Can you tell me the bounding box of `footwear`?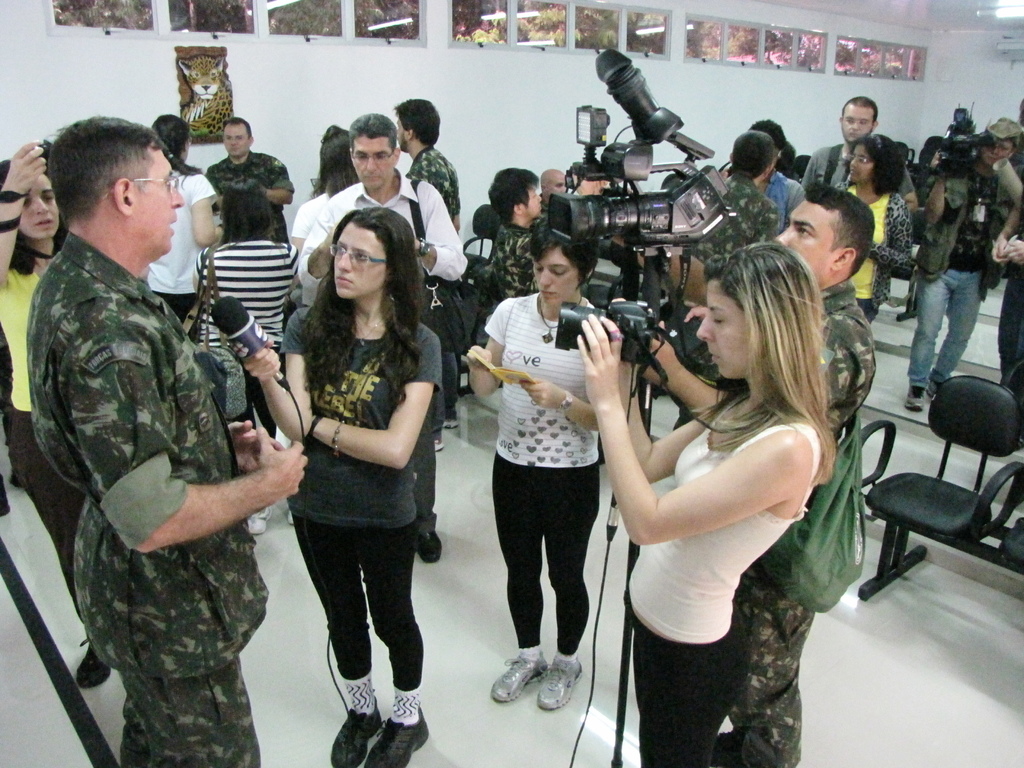
[x1=76, y1=634, x2=100, y2=683].
